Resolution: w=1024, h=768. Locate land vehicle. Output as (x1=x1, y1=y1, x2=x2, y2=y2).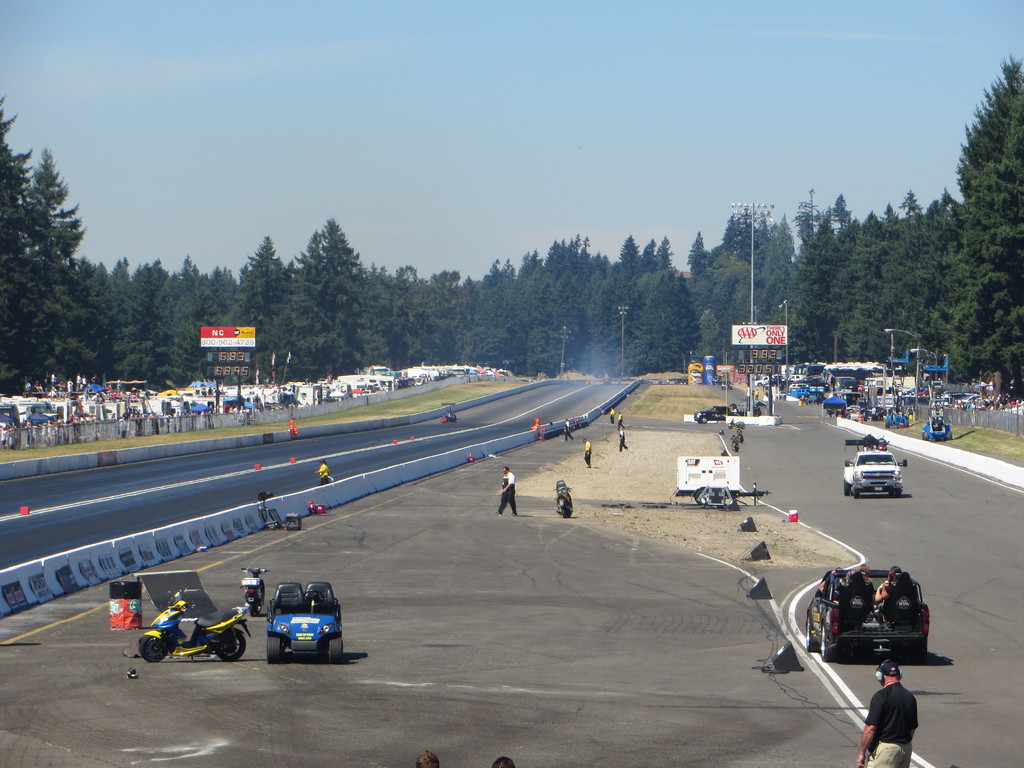
(x1=239, y1=564, x2=272, y2=617).
